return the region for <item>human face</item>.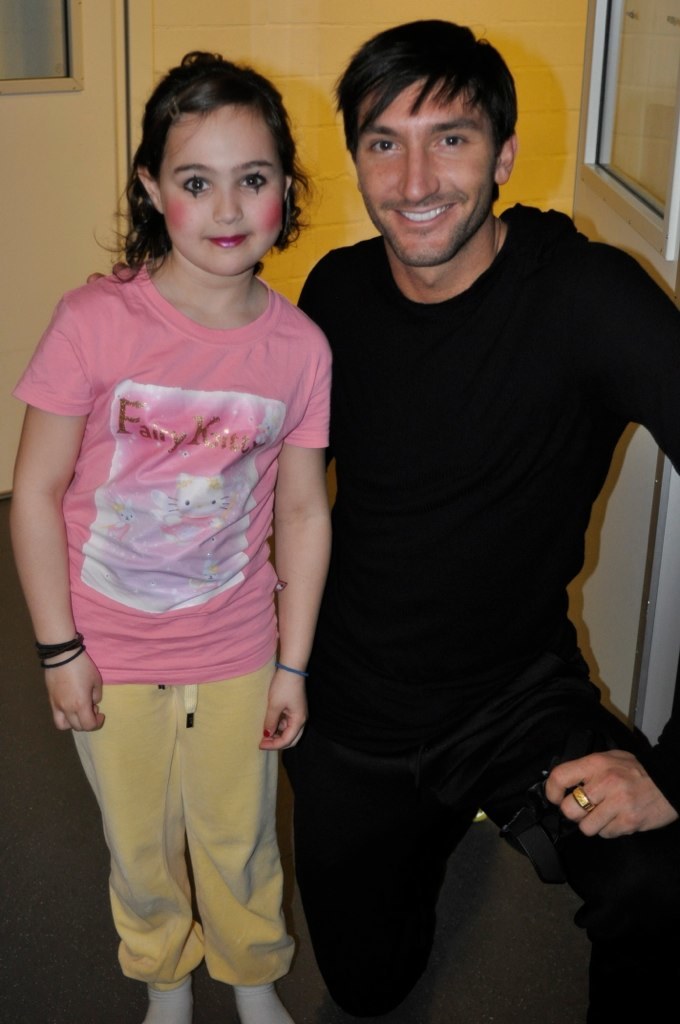
pyautogui.locateOnScreen(157, 97, 278, 280).
